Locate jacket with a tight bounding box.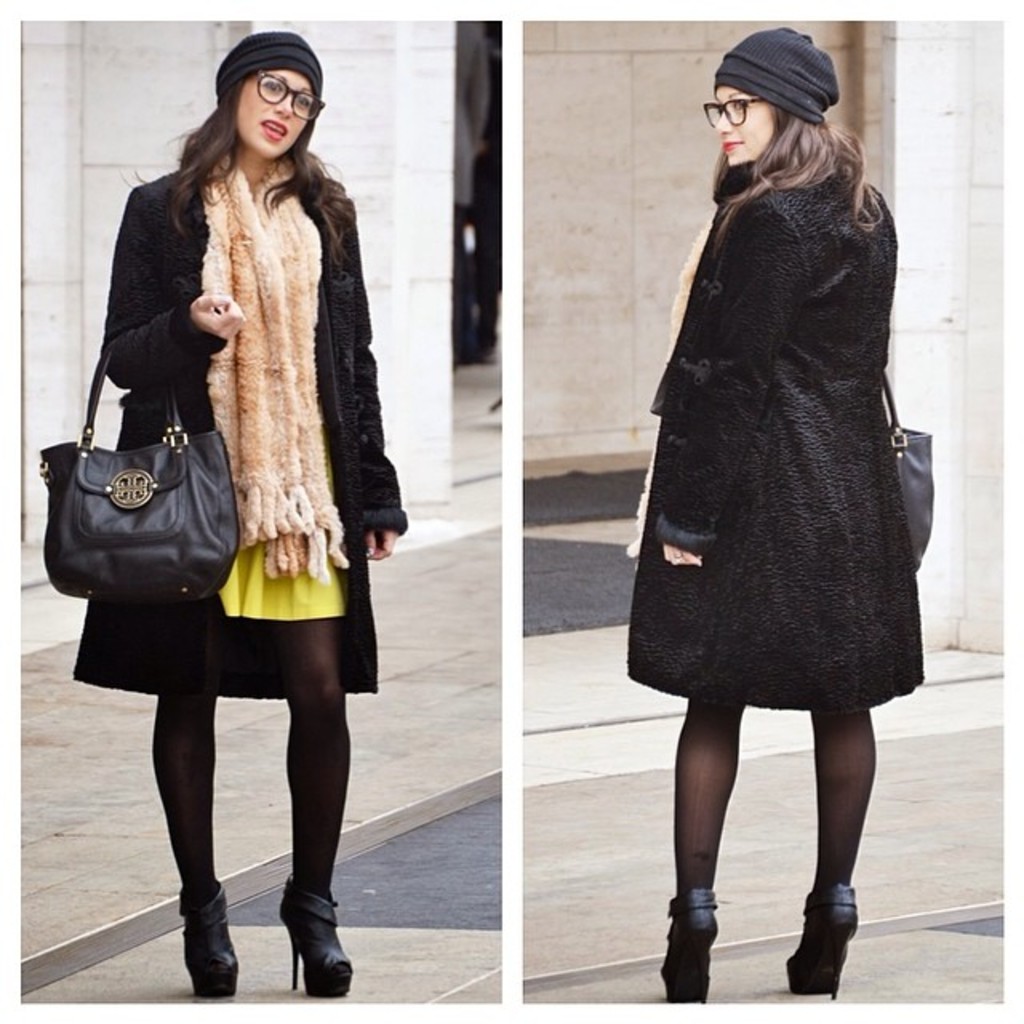
locate(93, 82, 400, 560).
